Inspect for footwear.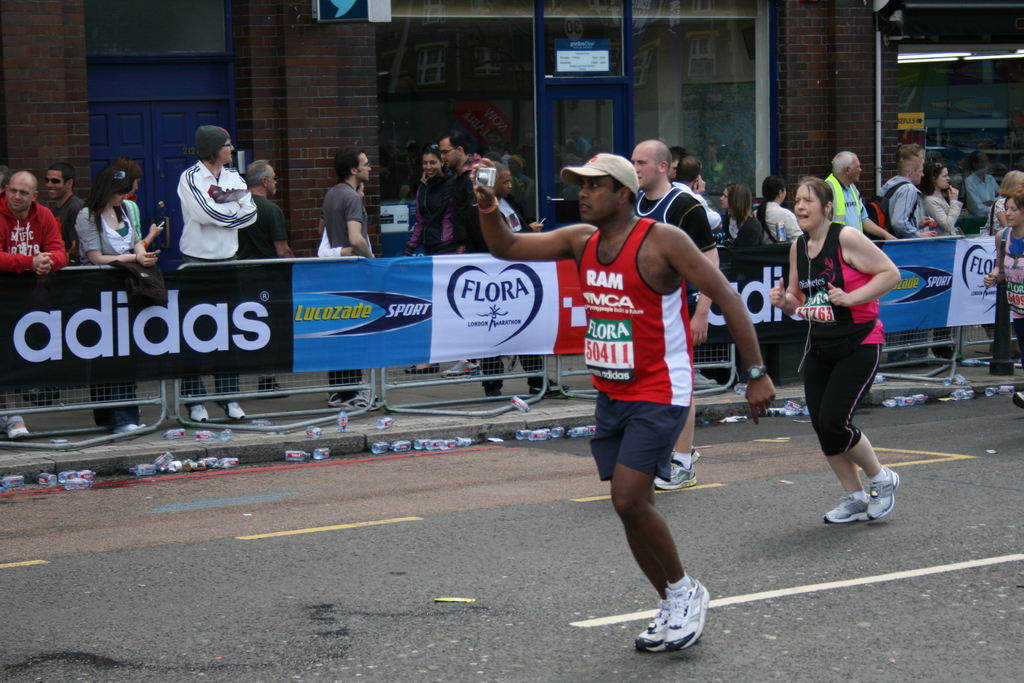
Inspection: <region>867, 465, 899, 523</region>.
